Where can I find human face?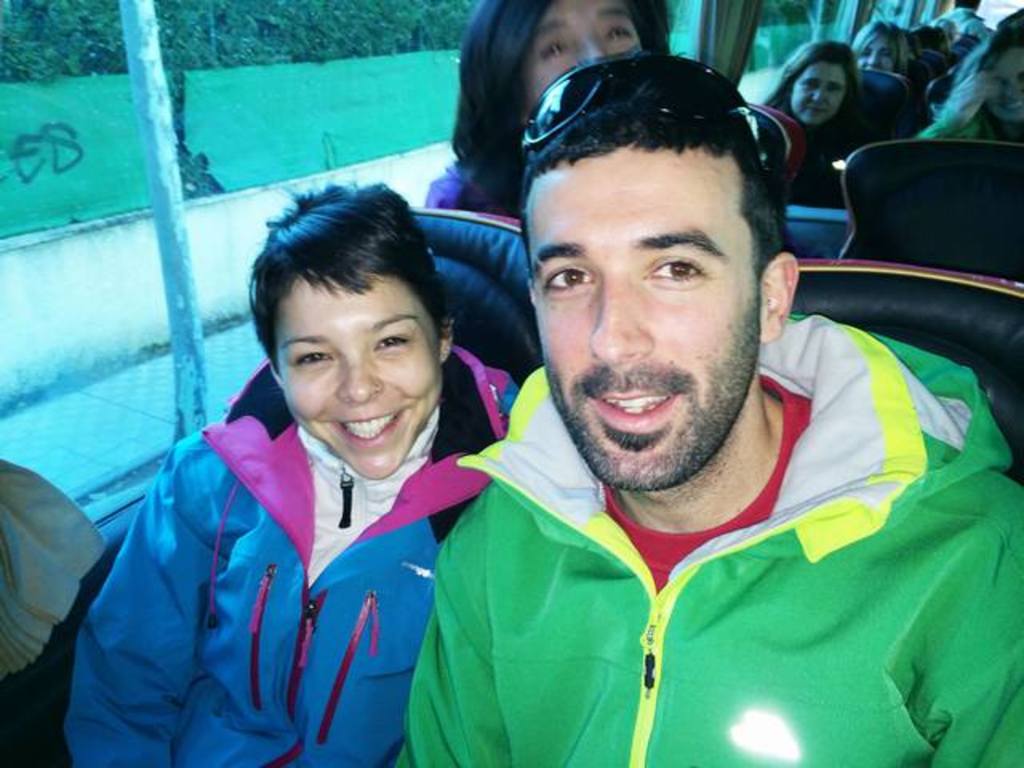
You can find it at select_region(522, 146, 766, 498).
